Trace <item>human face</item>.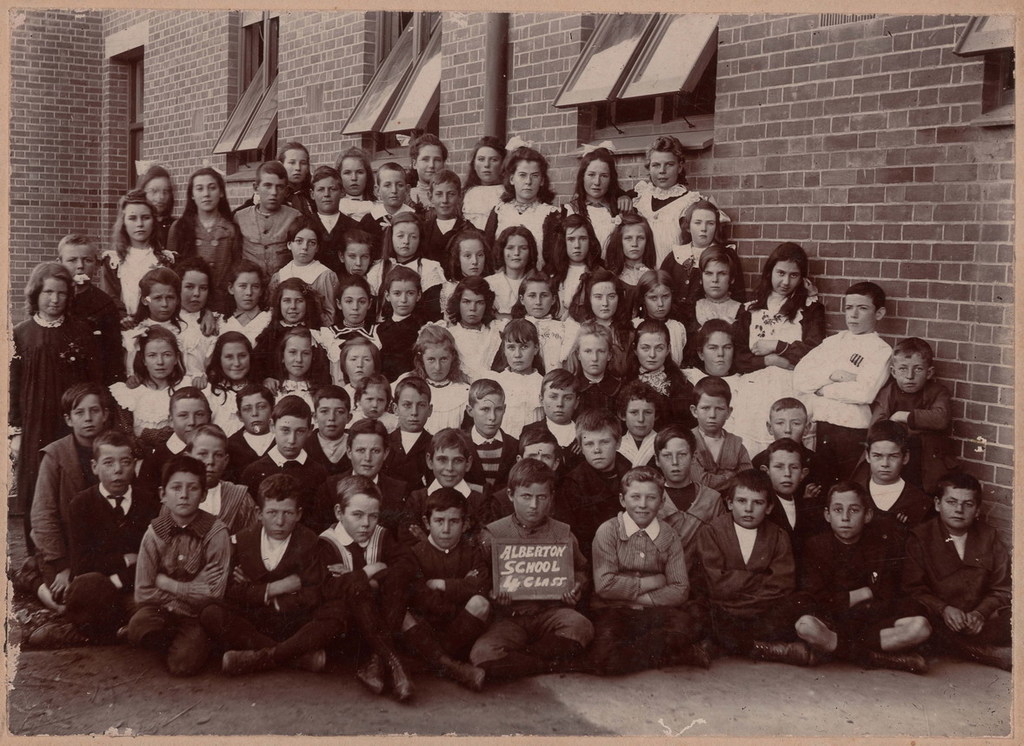
Traced to (289,153,309,183).
